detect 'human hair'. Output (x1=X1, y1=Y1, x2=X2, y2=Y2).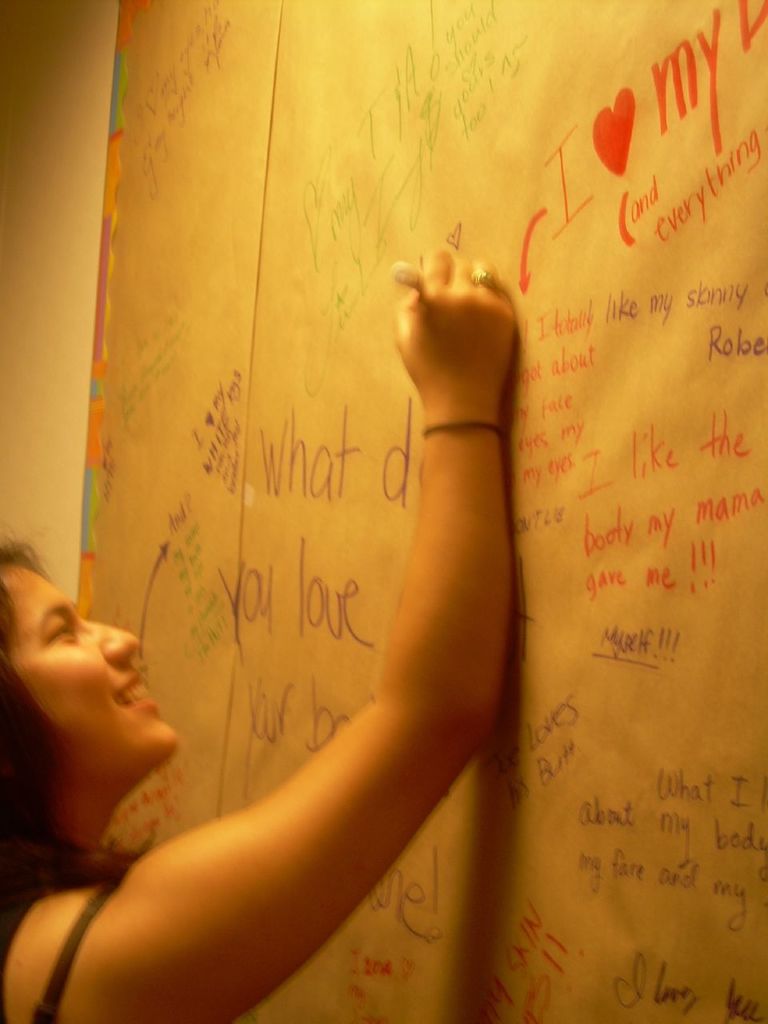
(x1=0, y1=529, x2=158, y2=962).
